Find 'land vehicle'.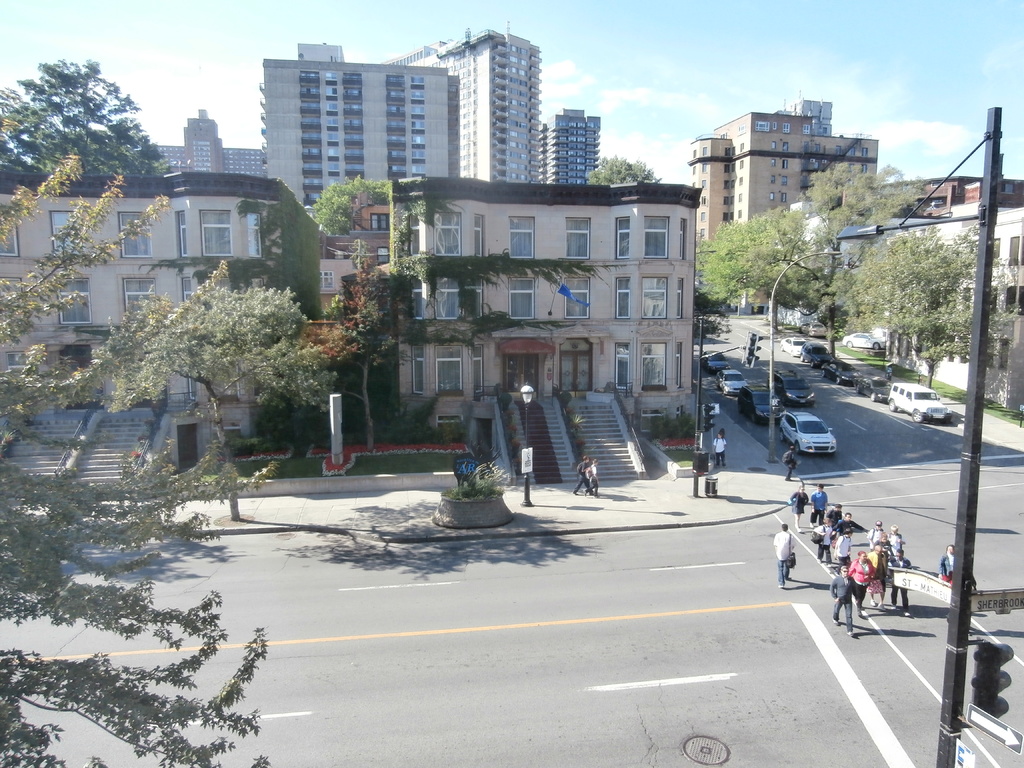
pyautogui.locateOnScreen(840, 331, 886, 352).
